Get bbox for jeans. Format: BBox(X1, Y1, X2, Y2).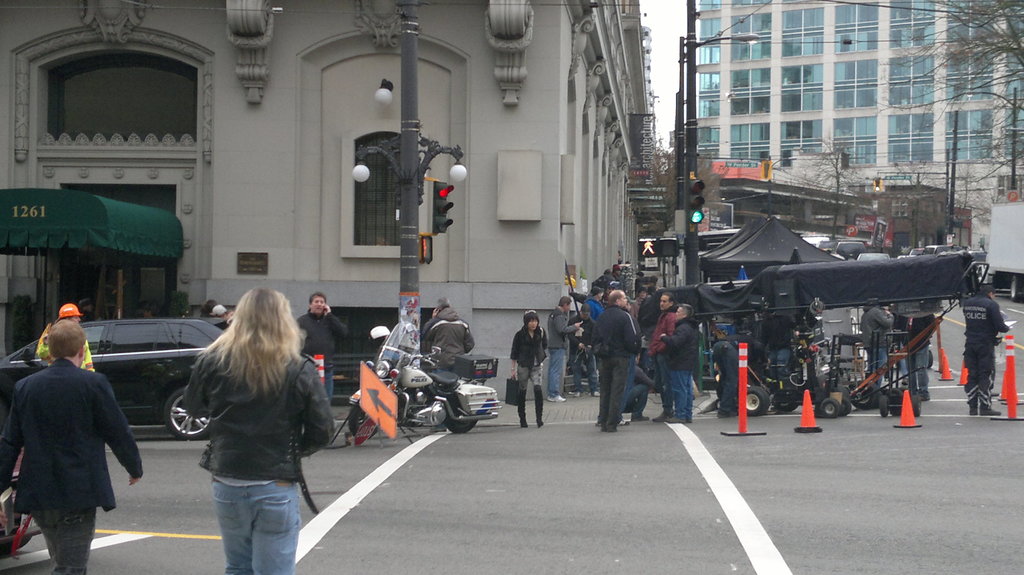
BBox(622, 386, 647, 418).
